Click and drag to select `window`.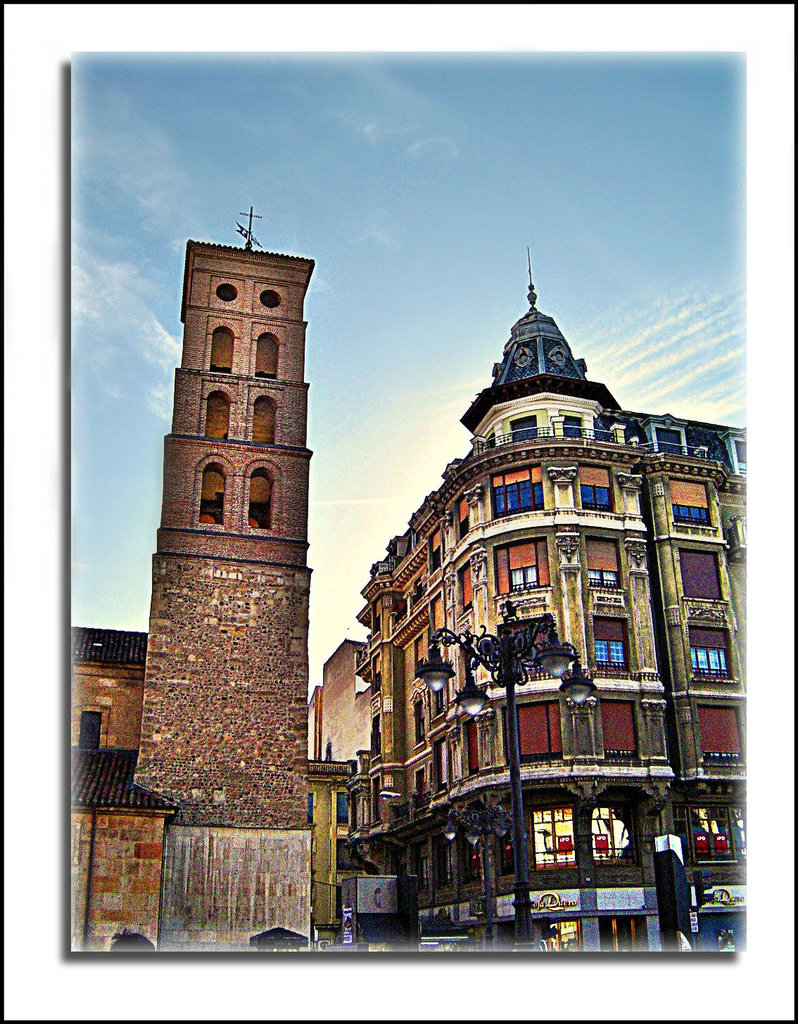
Selection: <region>690, 620, 739, 685</region>.
